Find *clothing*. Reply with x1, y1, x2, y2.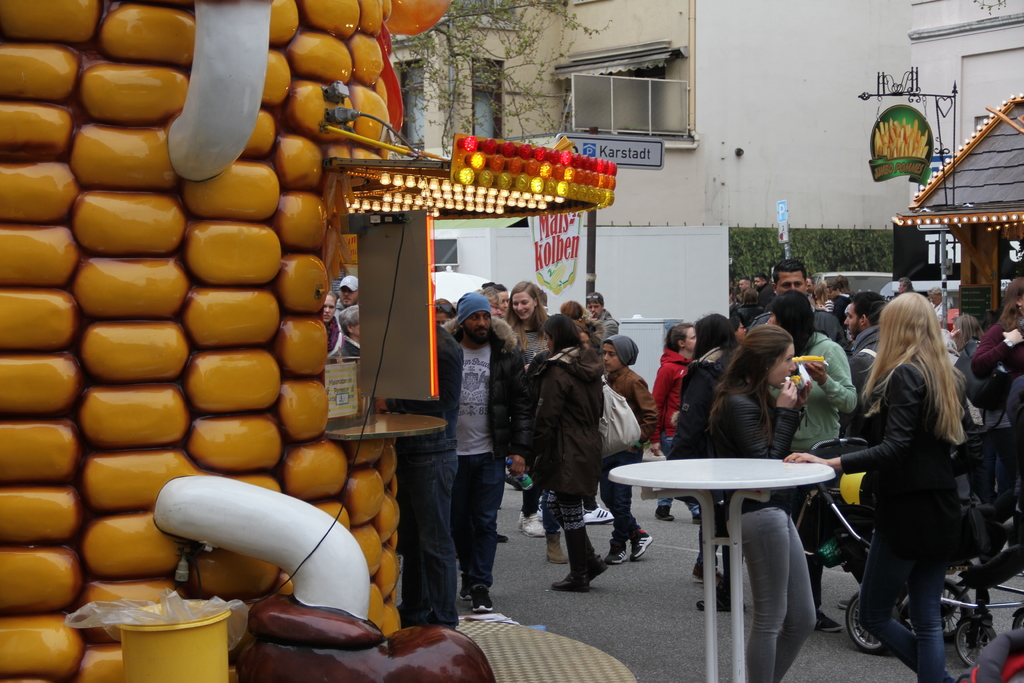
707, 389, 812, 682.
